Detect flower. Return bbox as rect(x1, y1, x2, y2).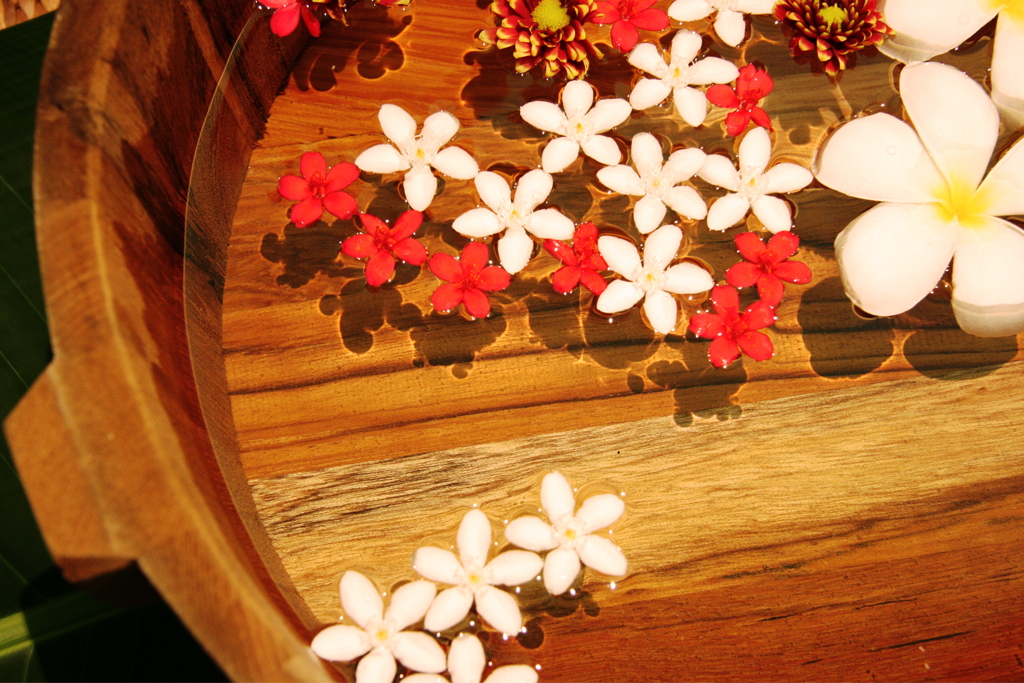
rect(505, 79, 629, 171).
